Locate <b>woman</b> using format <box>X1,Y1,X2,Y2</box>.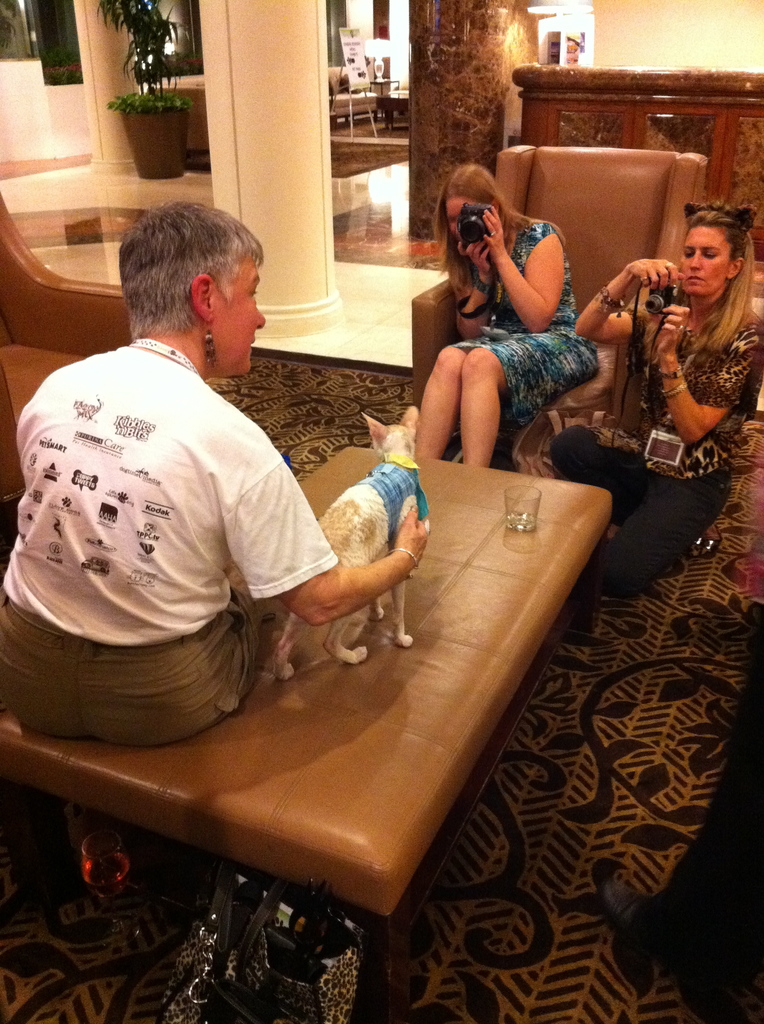
<box>0,202,427,748</box>.
